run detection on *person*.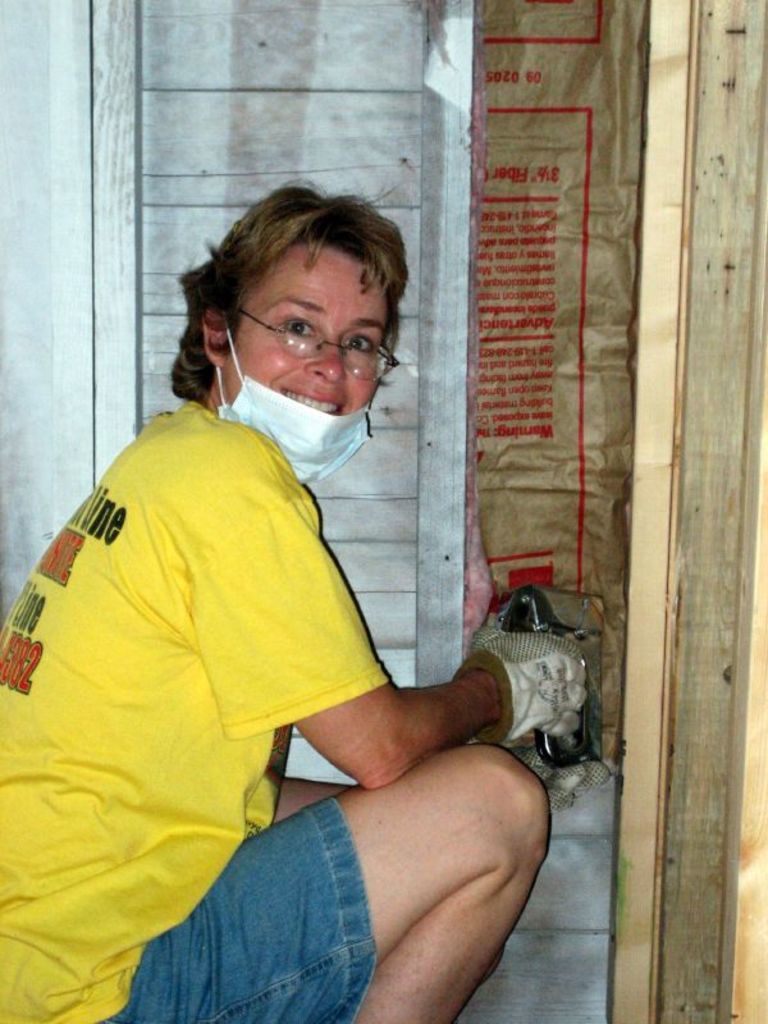
Result: box=[54, 160, 559, 1023].
